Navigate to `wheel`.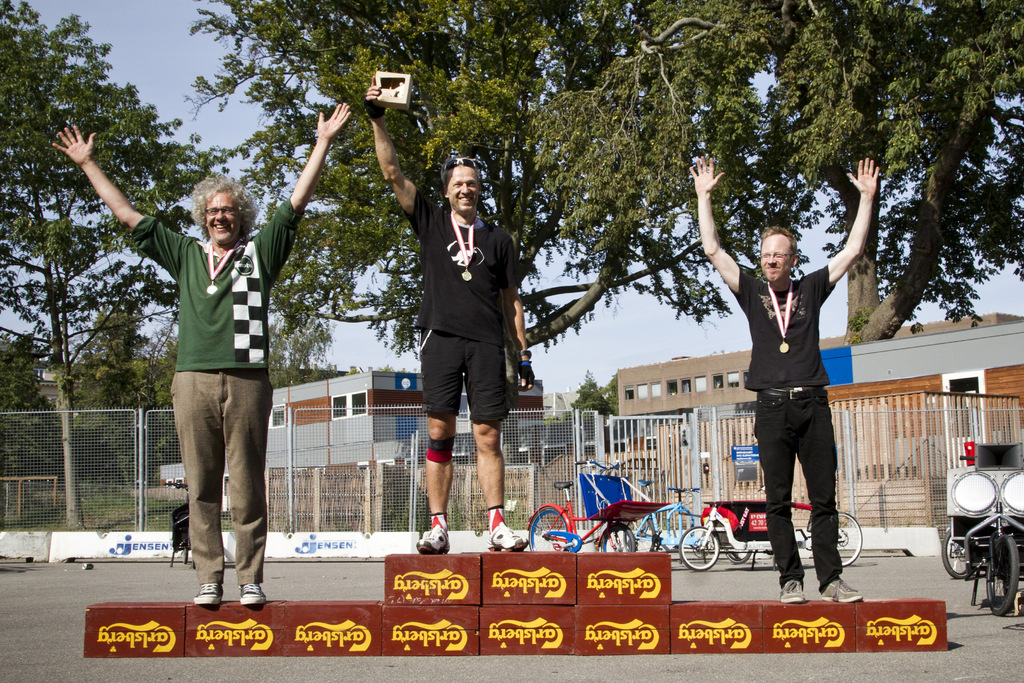
Navigation target: <region>723, 533, 751, 562</region>.
